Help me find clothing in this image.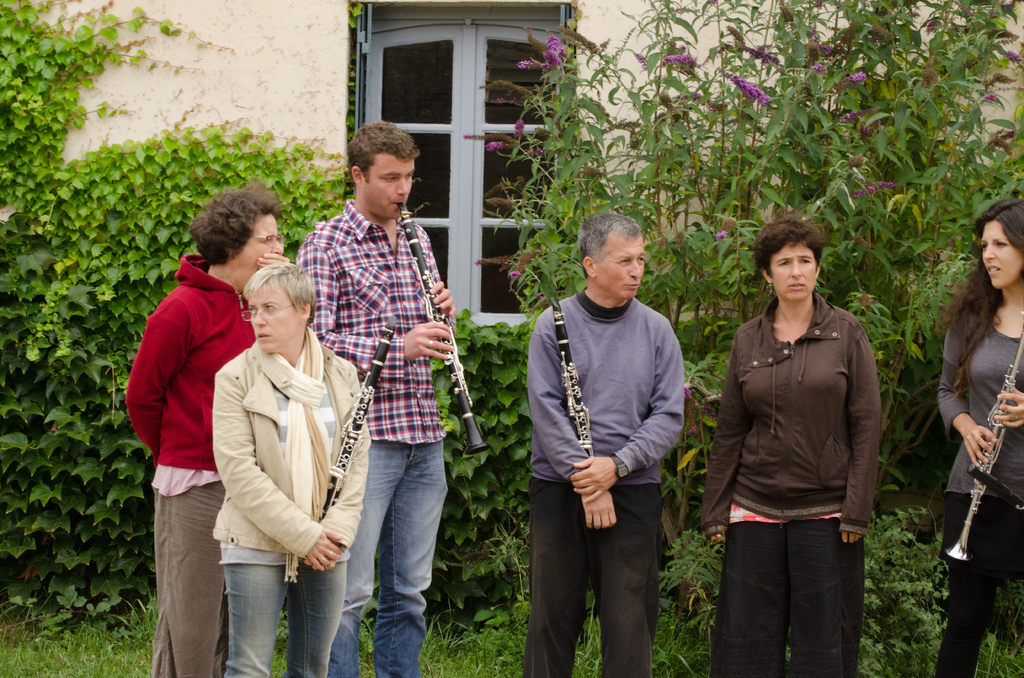
Found it: x1=703, y1=246, x2=890, y2=634.
